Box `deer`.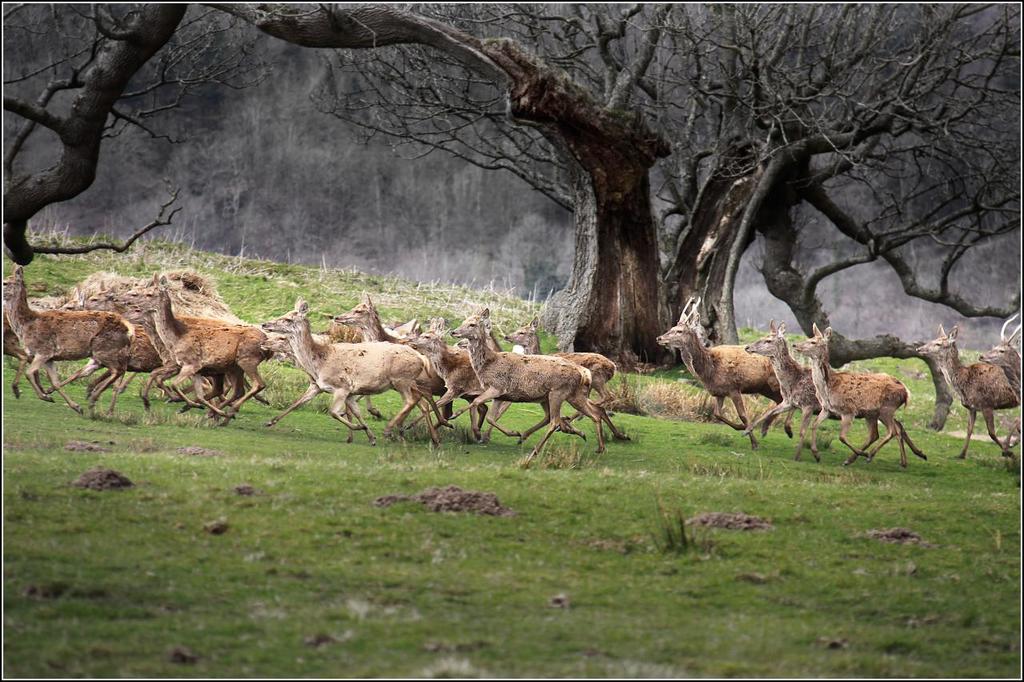
658/315/794/454.
